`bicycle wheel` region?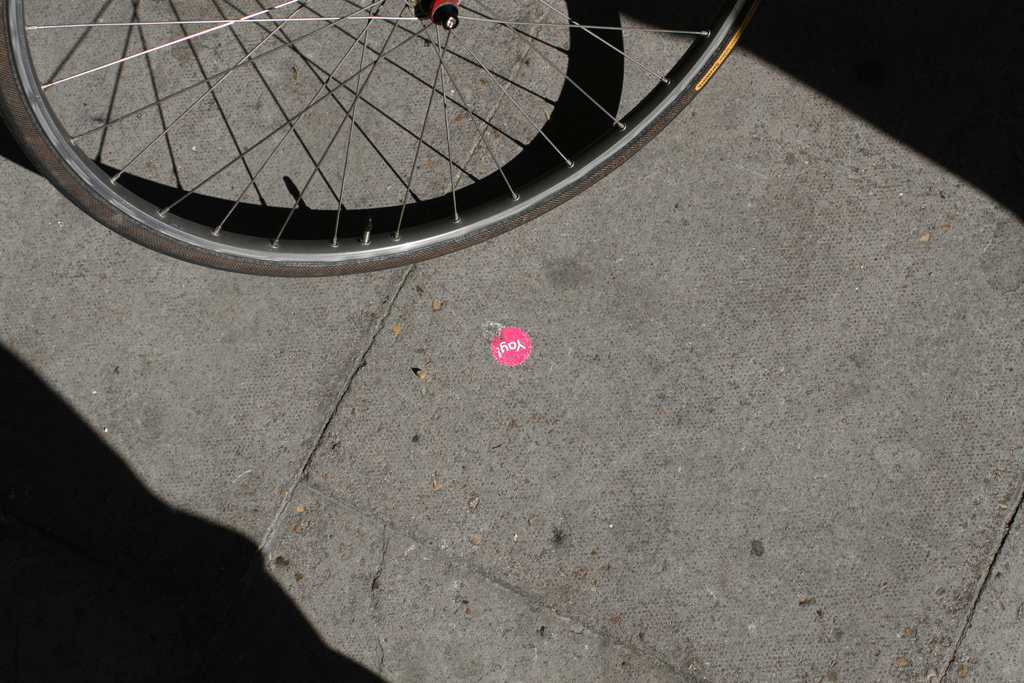
{"left": 19, "top": 0, "right": 753, "bottom": 251}
